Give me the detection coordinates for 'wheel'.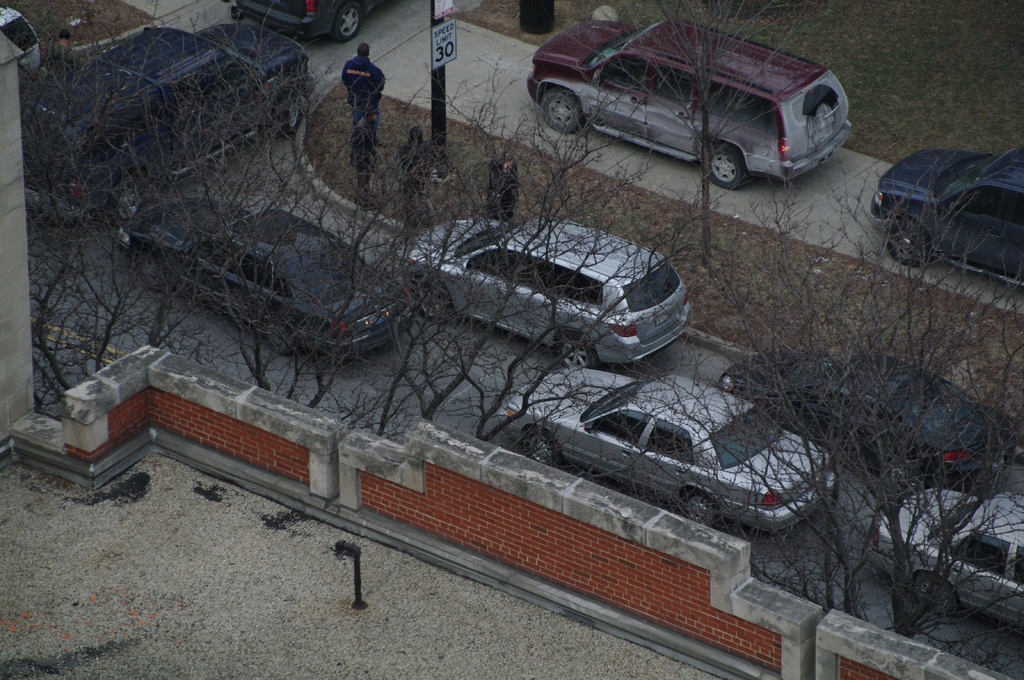
136/257/163/292.
